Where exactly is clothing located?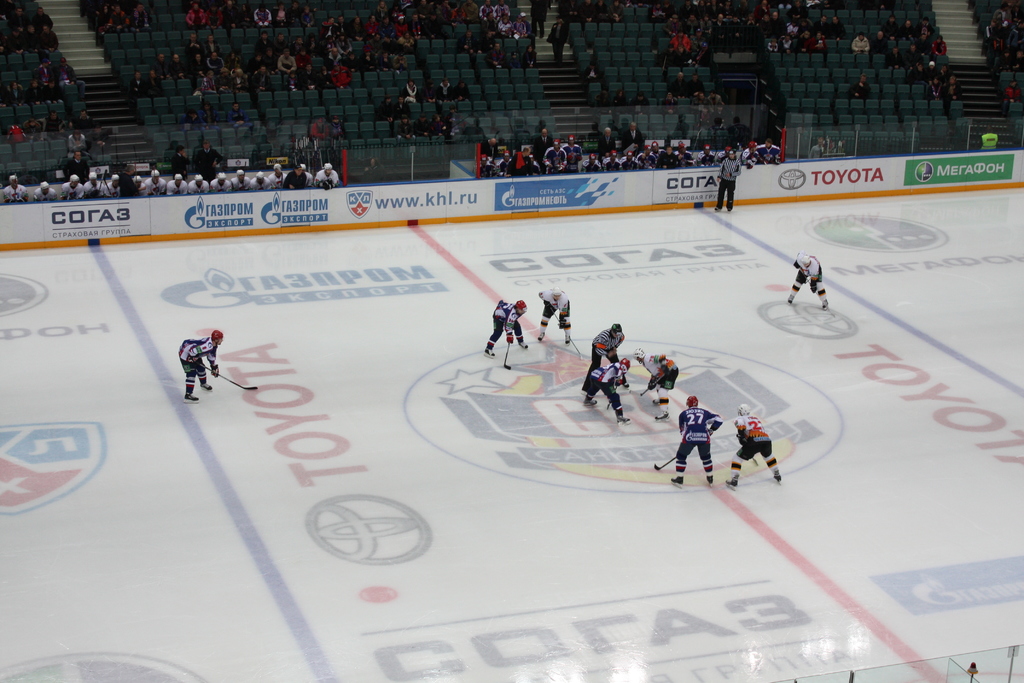
Its bounding box is (left=732, top=416, right=788, bottom=477).
